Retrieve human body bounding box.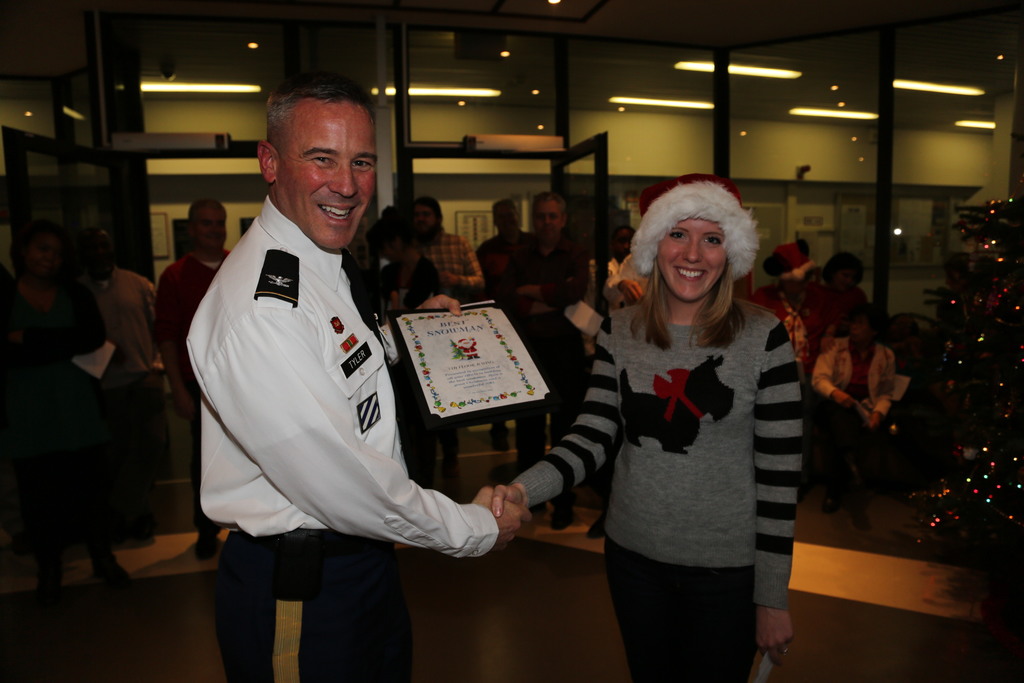
Bounding box: 374/210/464/477.
